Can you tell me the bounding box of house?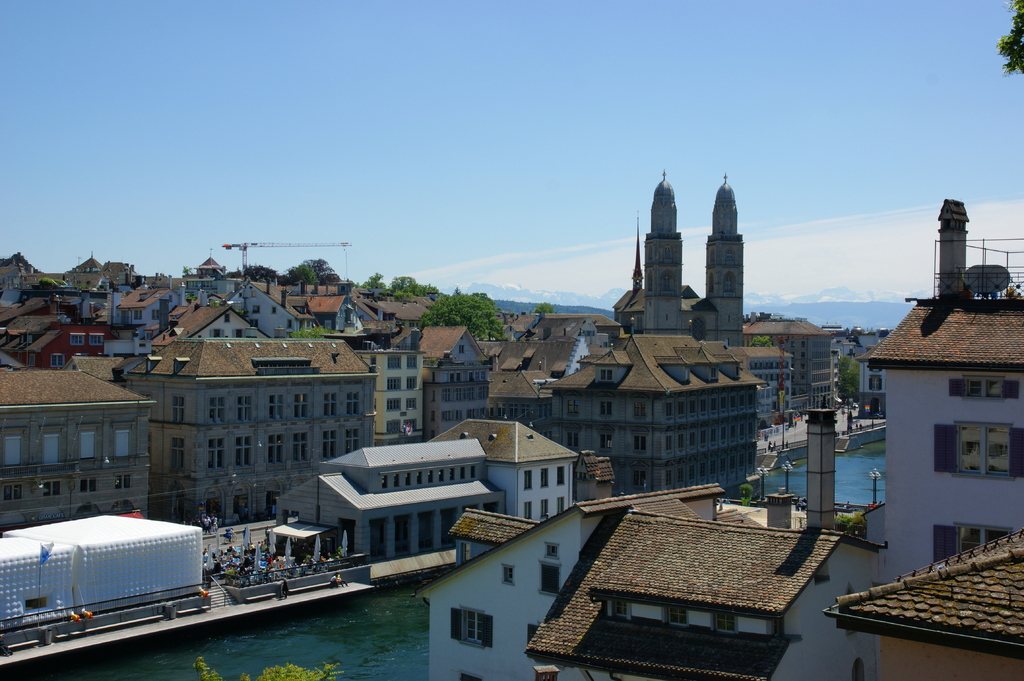
<region>769, 308, 836, 413</region>.
